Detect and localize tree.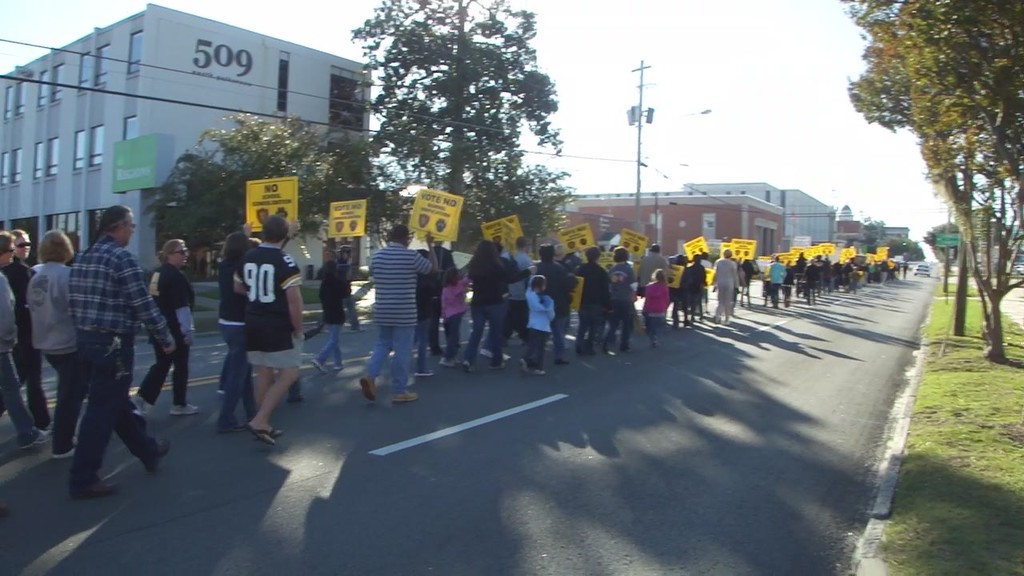
Localized at <box>885,235,927,260</box>.
